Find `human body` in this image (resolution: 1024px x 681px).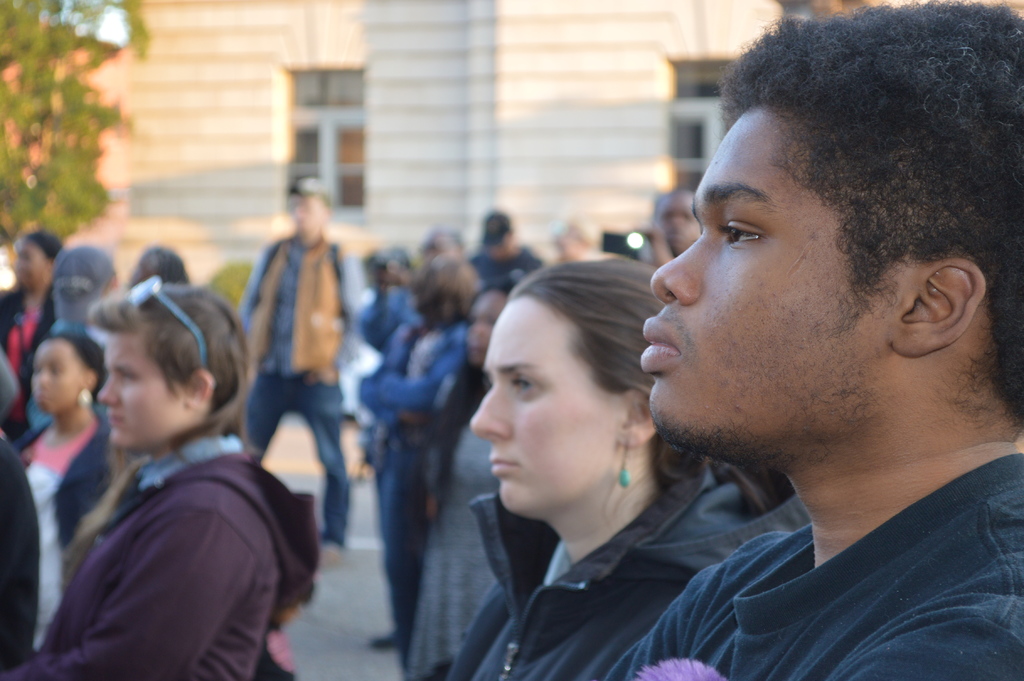
box=[602, 445, 1023, 680].
